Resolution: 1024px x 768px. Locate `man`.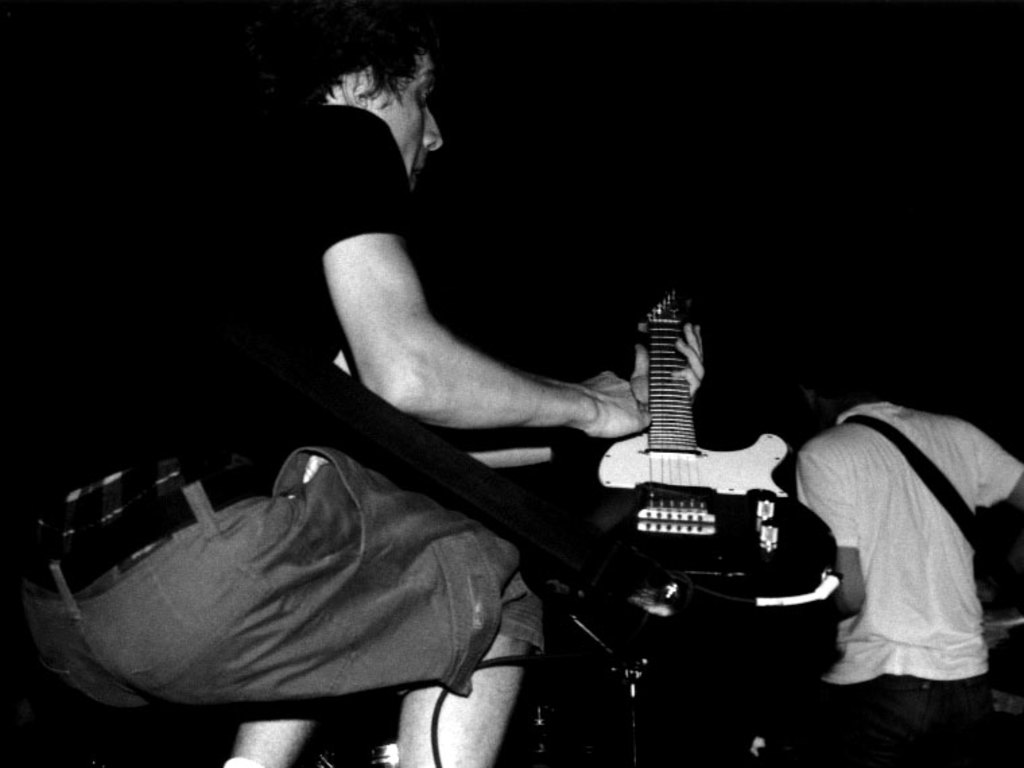
BBox(763, 319, 1023, 753).
